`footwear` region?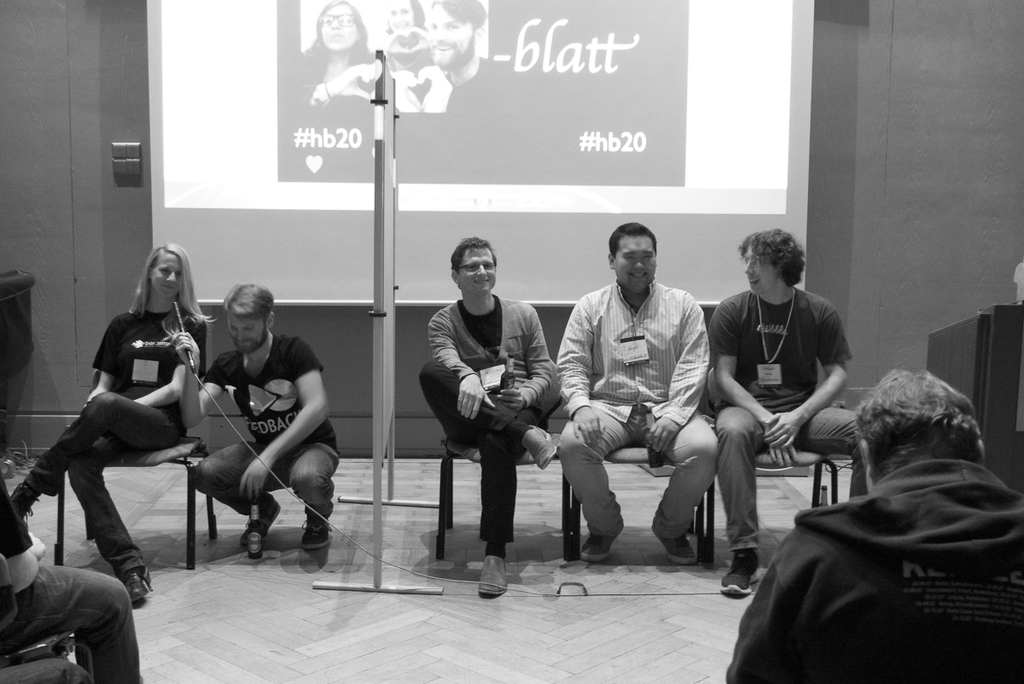
crop(655, 533, 695, 568)
